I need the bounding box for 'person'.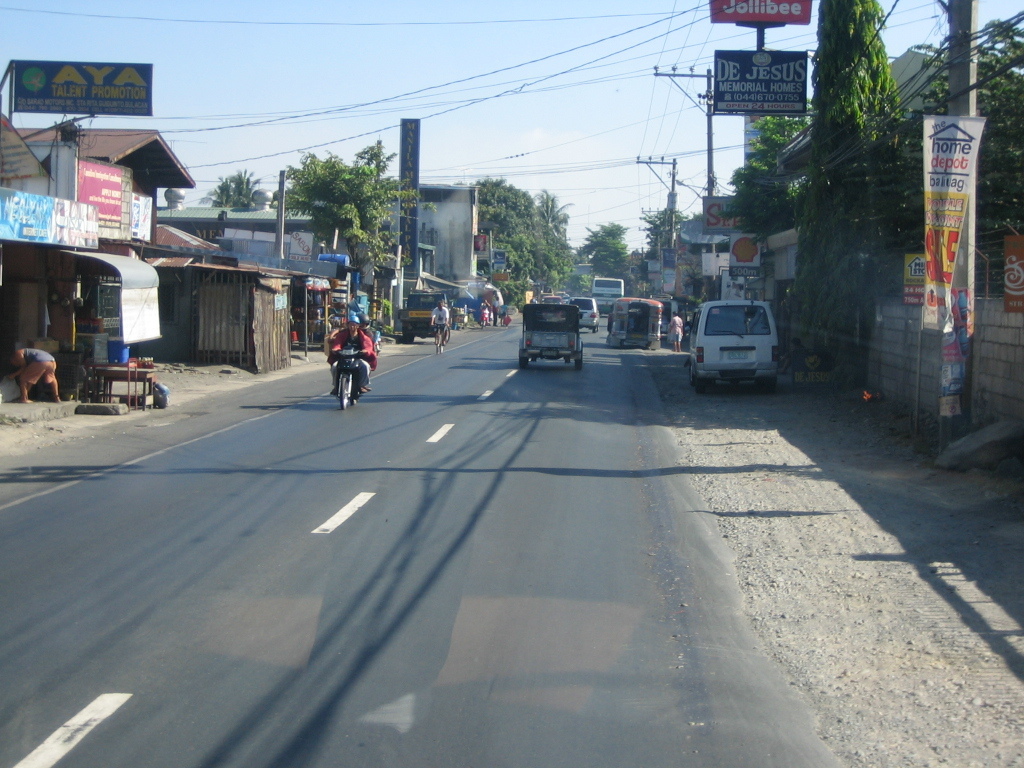
Here it is: 478,300,492,329.
